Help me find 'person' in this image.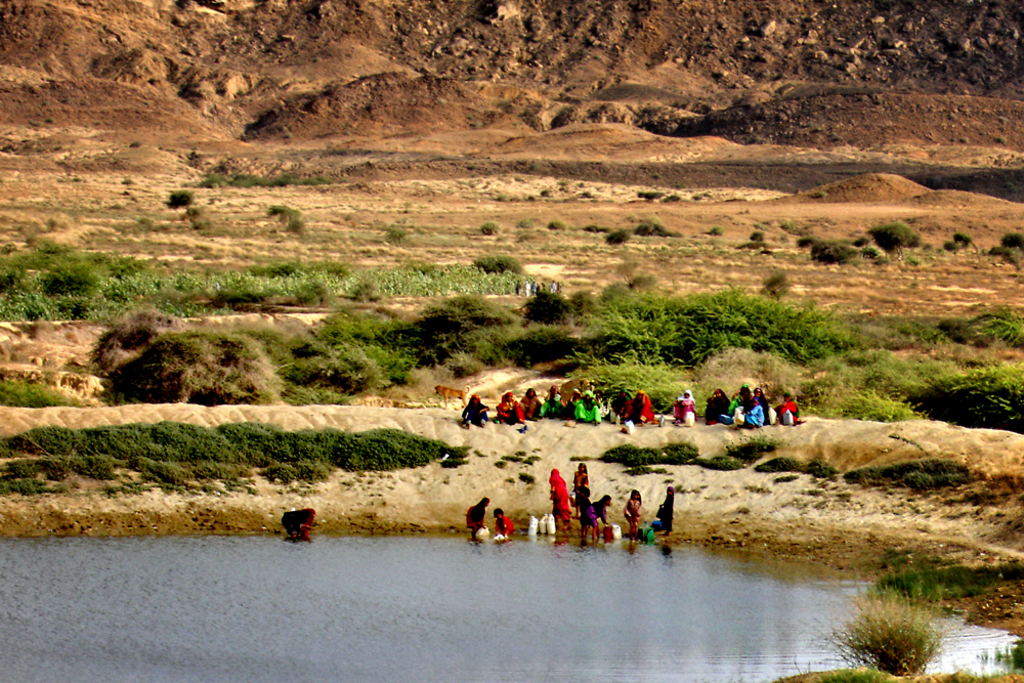
Found it: crop(538, 384, 562, 427).
